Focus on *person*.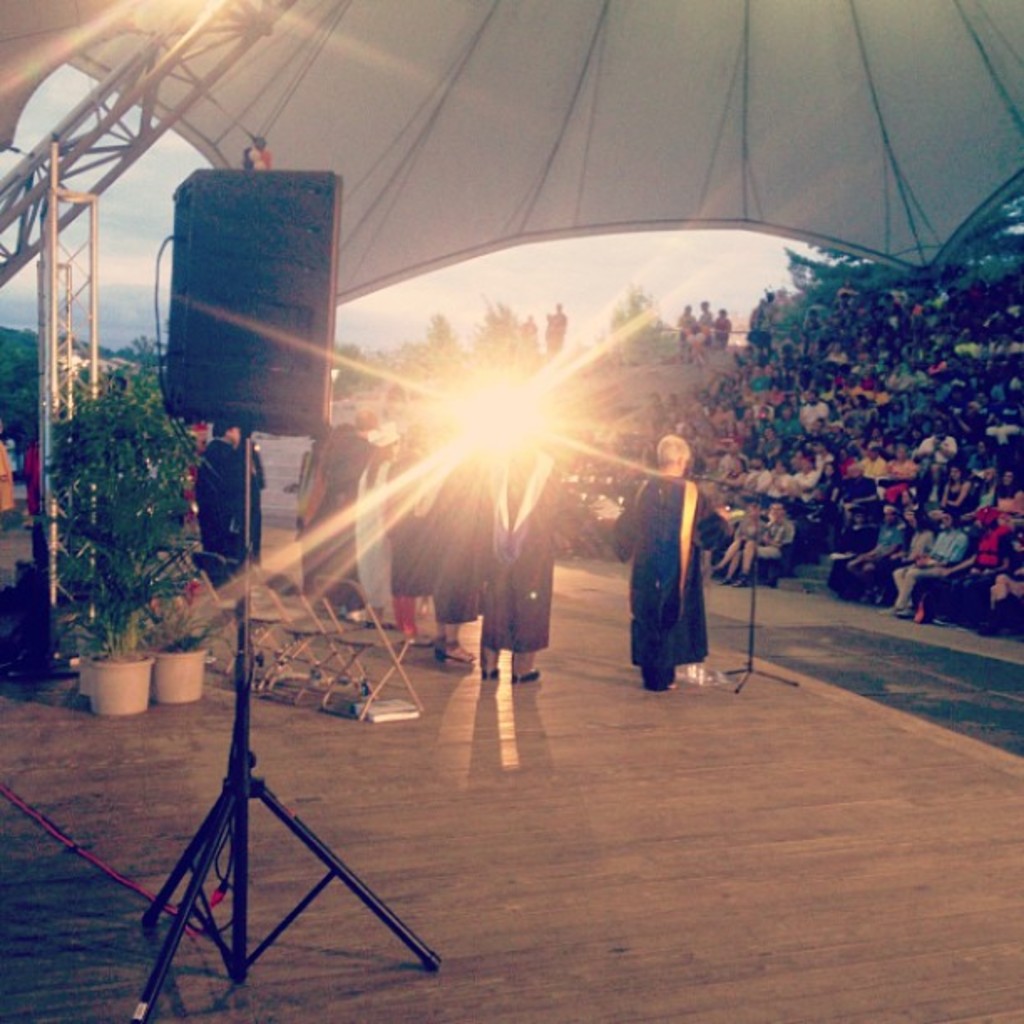
Focused at 366, 433, 417, 637.
